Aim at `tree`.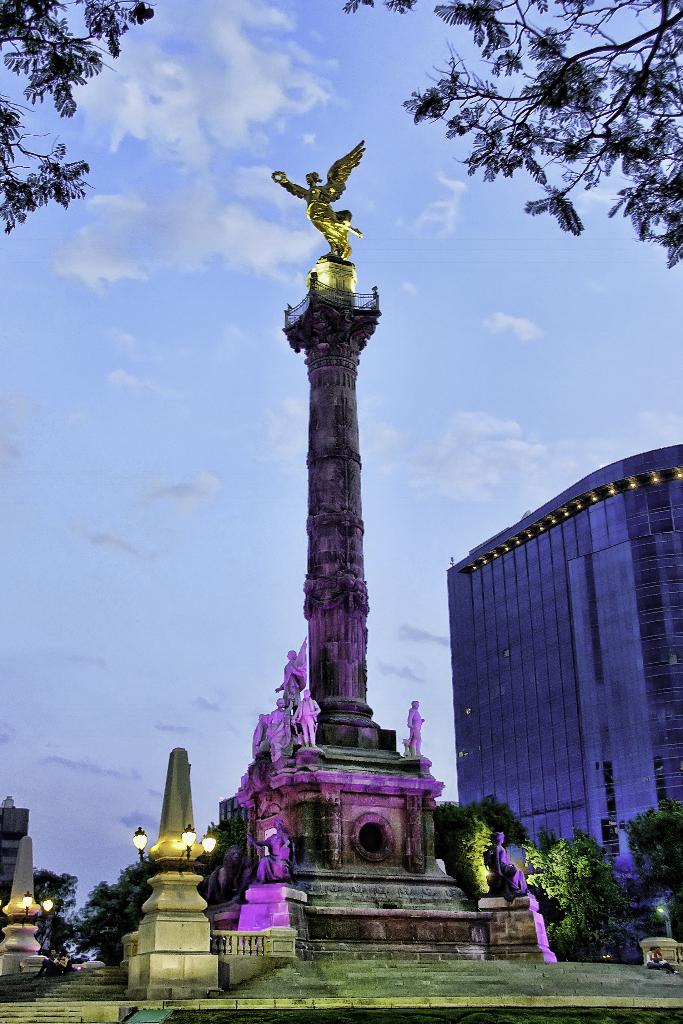
Aimed at (477, 795, 532, 845).
